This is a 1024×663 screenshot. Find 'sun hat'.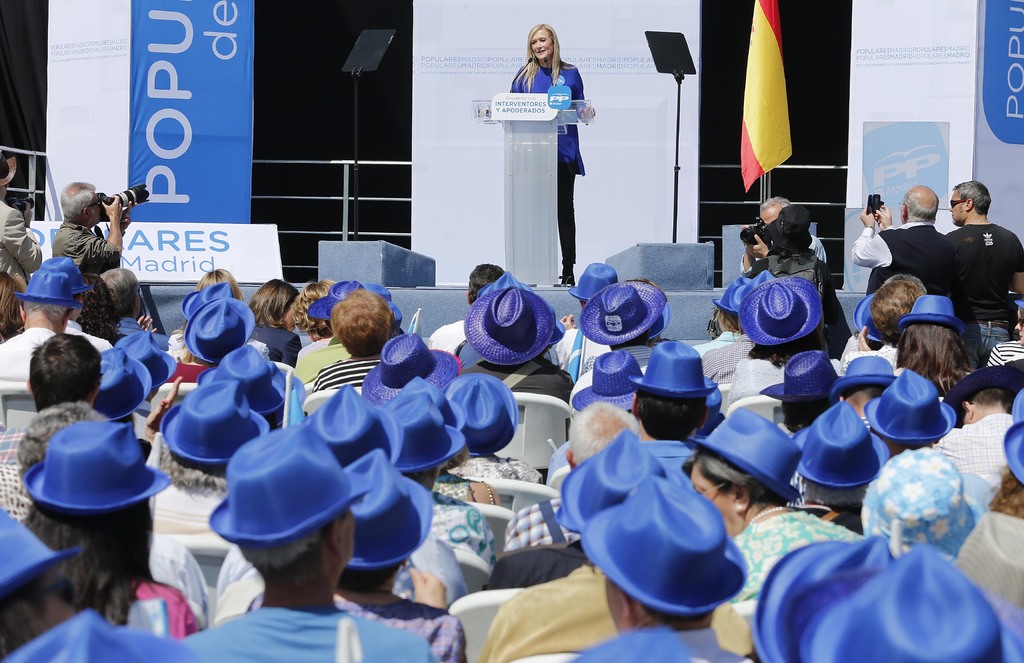
Bounding box: <bbox>177, 278, 247, 324</bbox>.
